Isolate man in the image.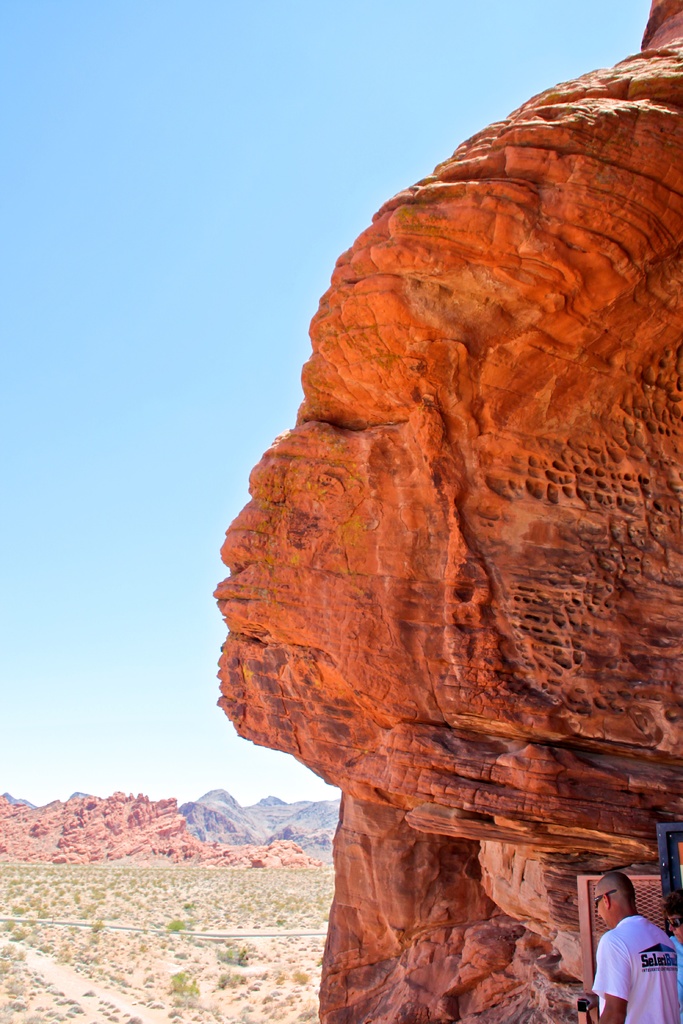
Isolated region: detection(588, 883, 681, 1020).
